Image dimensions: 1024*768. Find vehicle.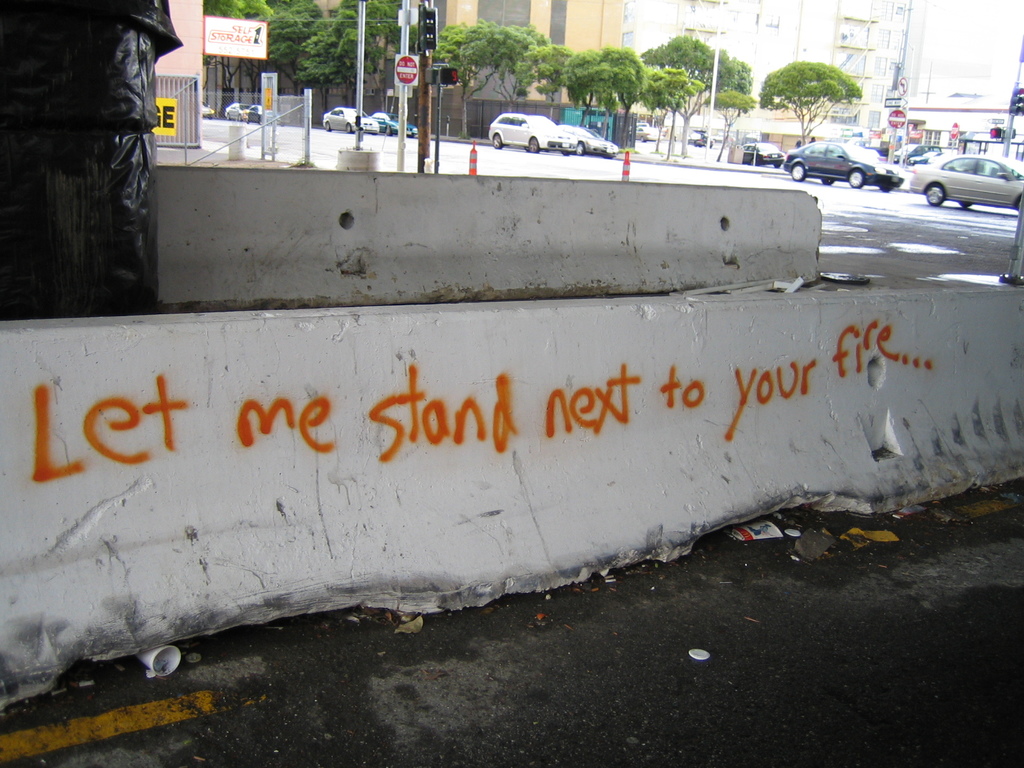
(left=373, top=111, right=419, bottom=138).
